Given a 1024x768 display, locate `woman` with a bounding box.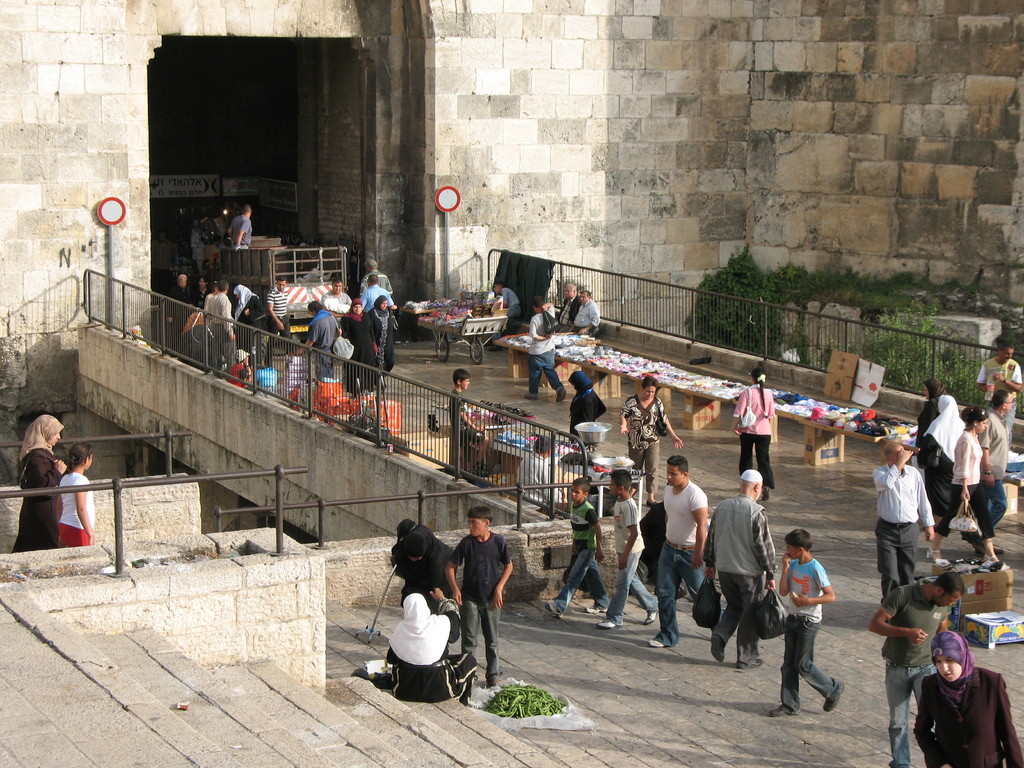
Located: [left=730, top=369, right=781, bottom=504].
